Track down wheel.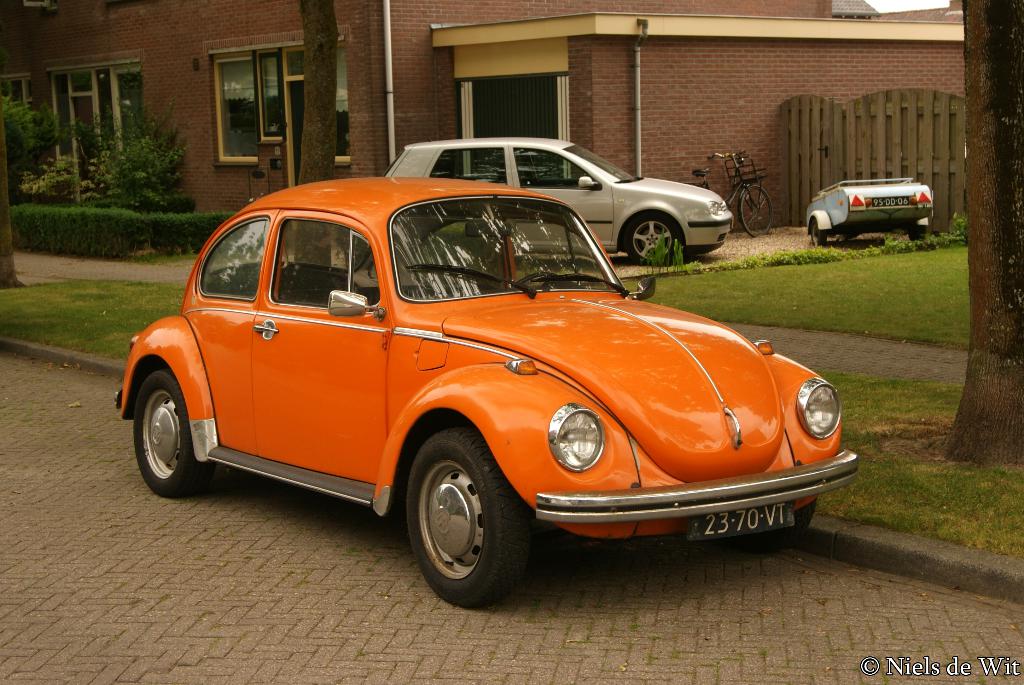
Tracked to bbox(743, 185, 774, 238).
